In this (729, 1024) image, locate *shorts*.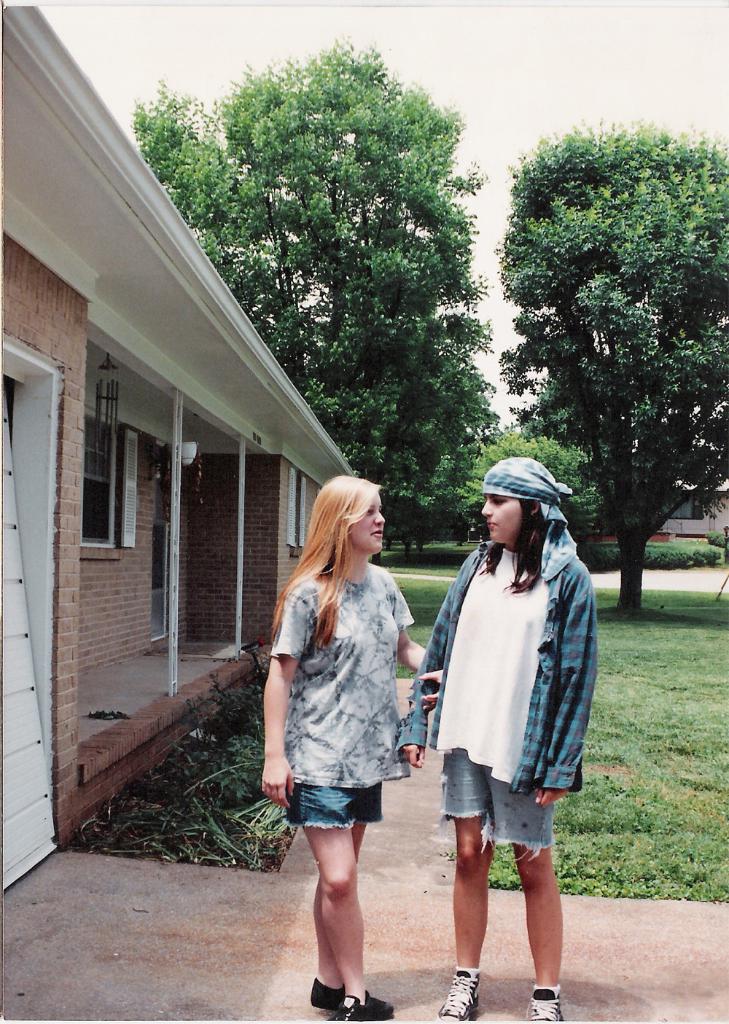
Bounding box: box(292, 787, 408, 843).
